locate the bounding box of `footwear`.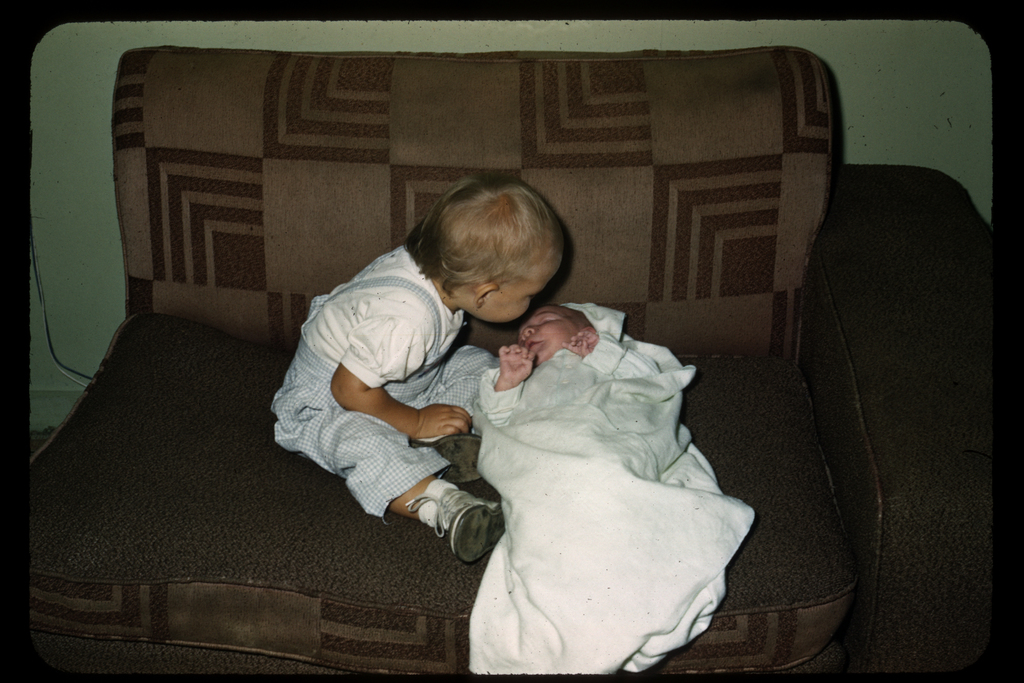
Bounding box: 404, 486, 503, 564.
